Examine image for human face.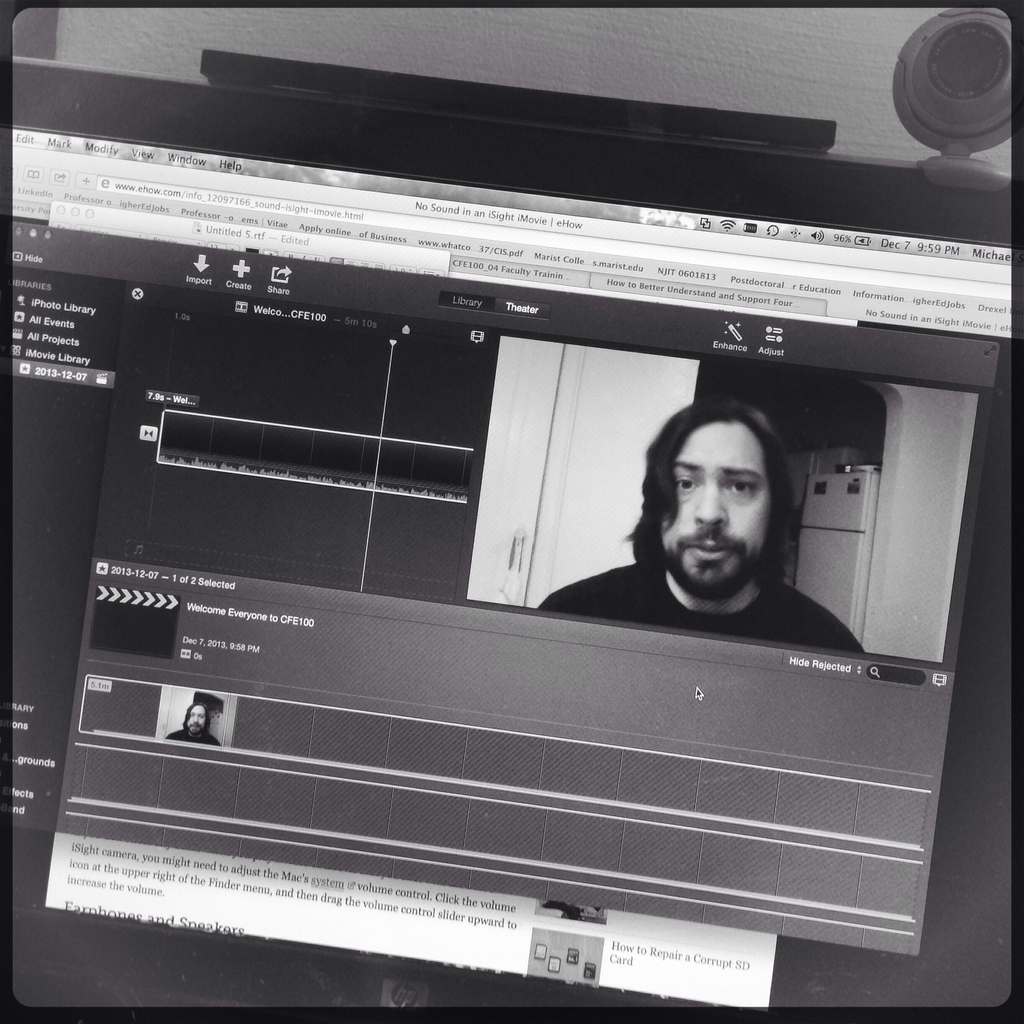
Examination result: [660,426,772,595].
